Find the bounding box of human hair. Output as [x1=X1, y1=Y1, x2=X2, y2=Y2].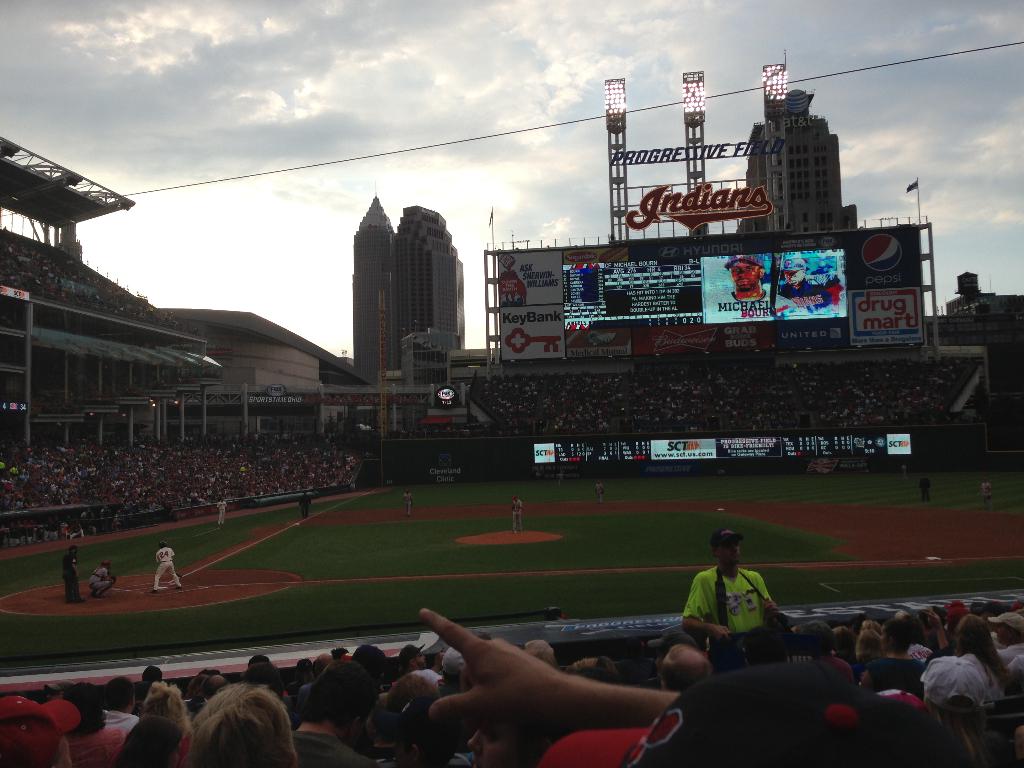
[x1=387, y1=672, x2=440, y2=722].
